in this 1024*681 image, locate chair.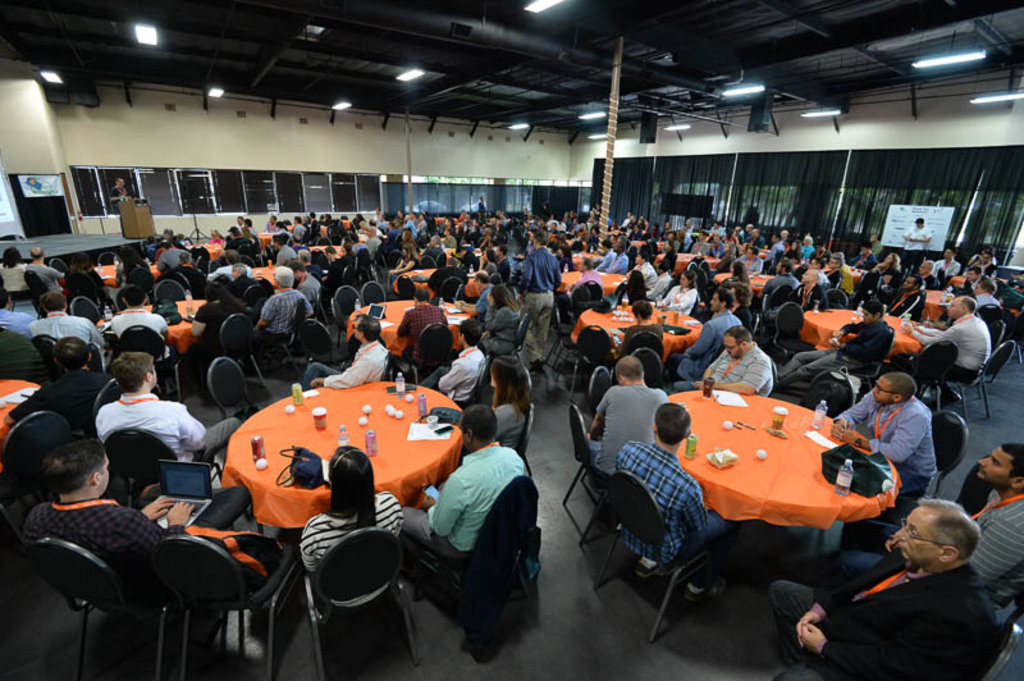
Bounding box: left=50, top=261, right=68, bottom=273.
